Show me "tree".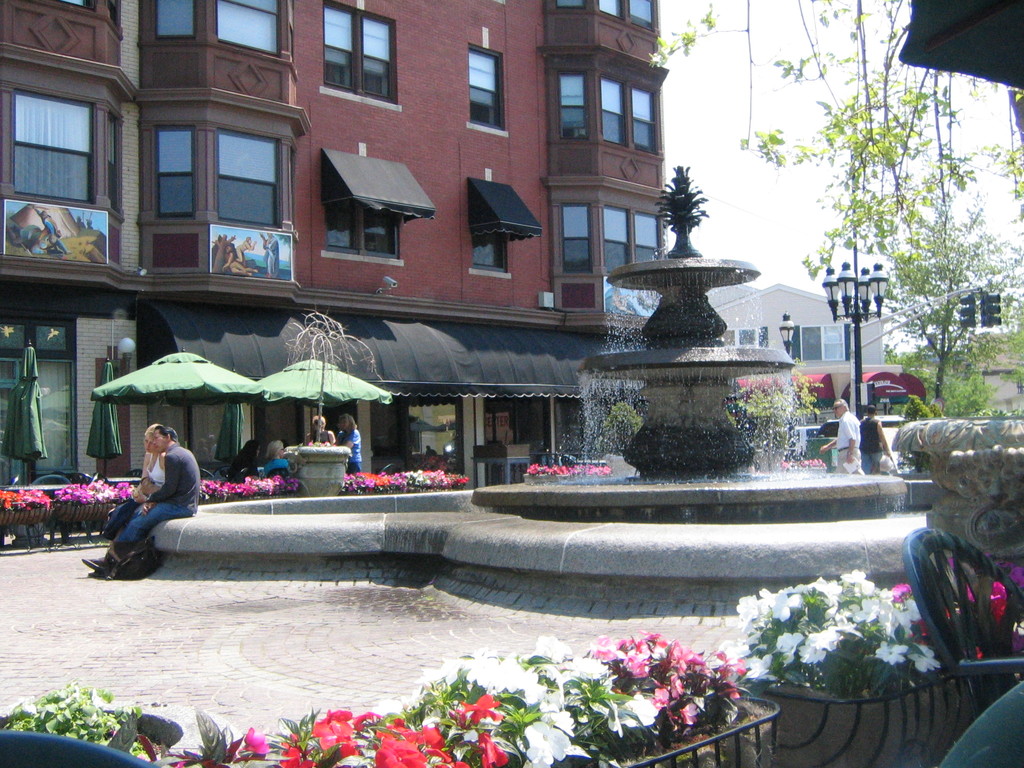
"tree" is here: <bbox>655, 159, 726, 239</bbox>.
